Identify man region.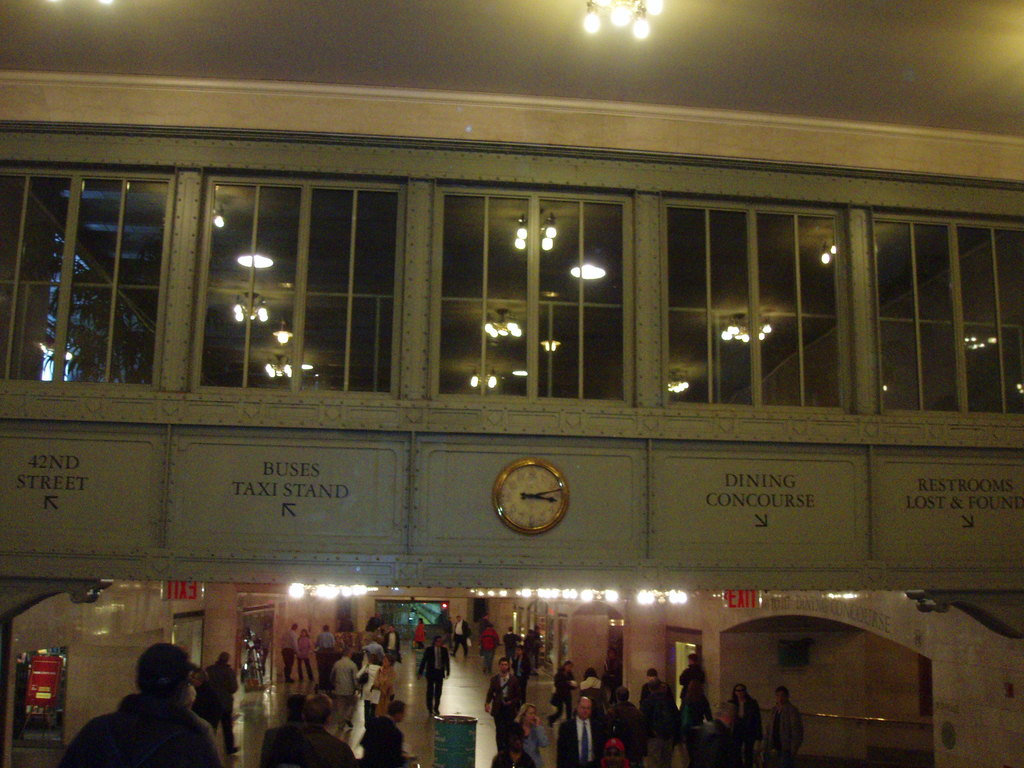
Region: [left=637, top=663, right=683, bottom=767].
